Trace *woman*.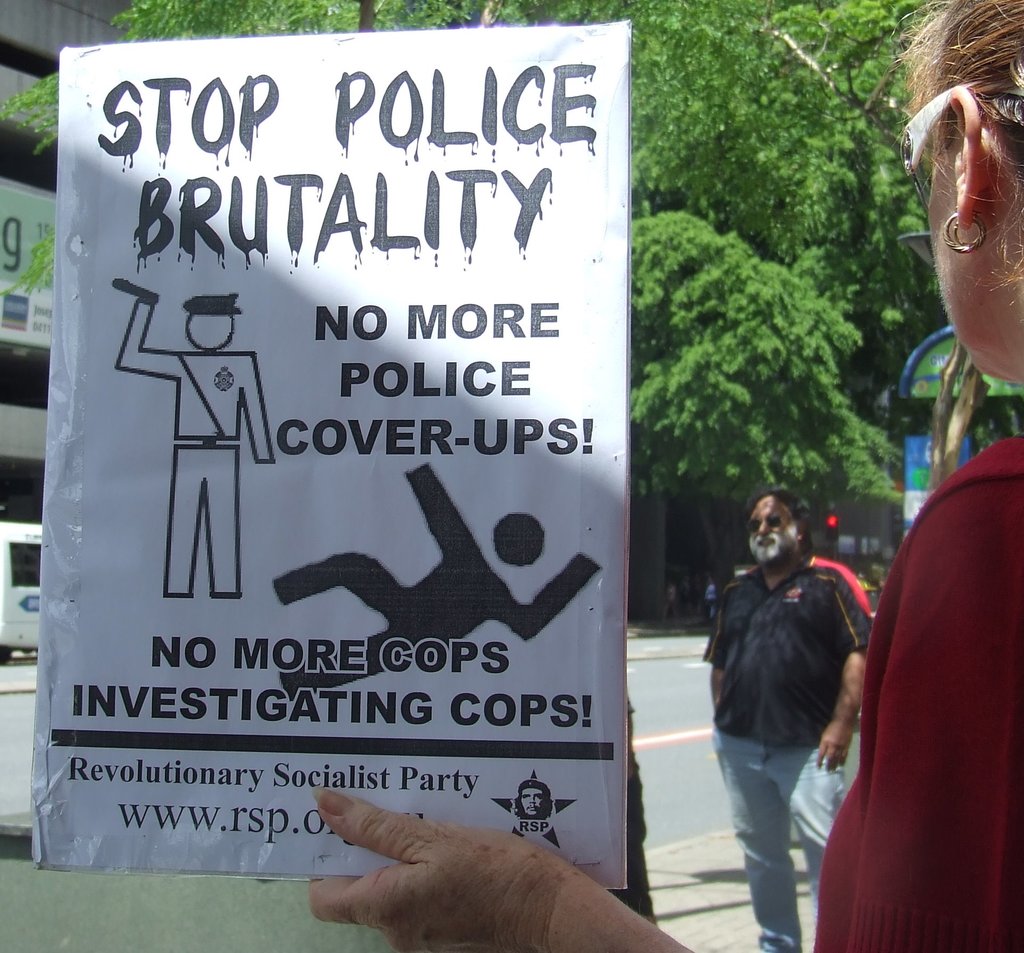
Traced to l=307, t=0, r=1023, b=952.
